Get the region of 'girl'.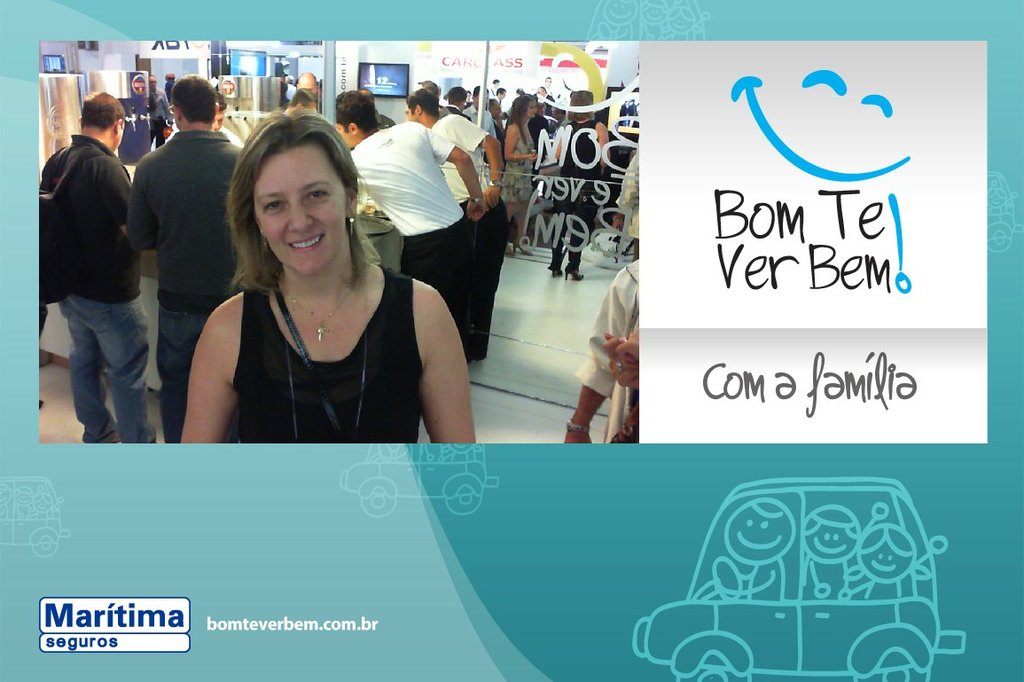
bbox=(504, 96, 543, 254).
